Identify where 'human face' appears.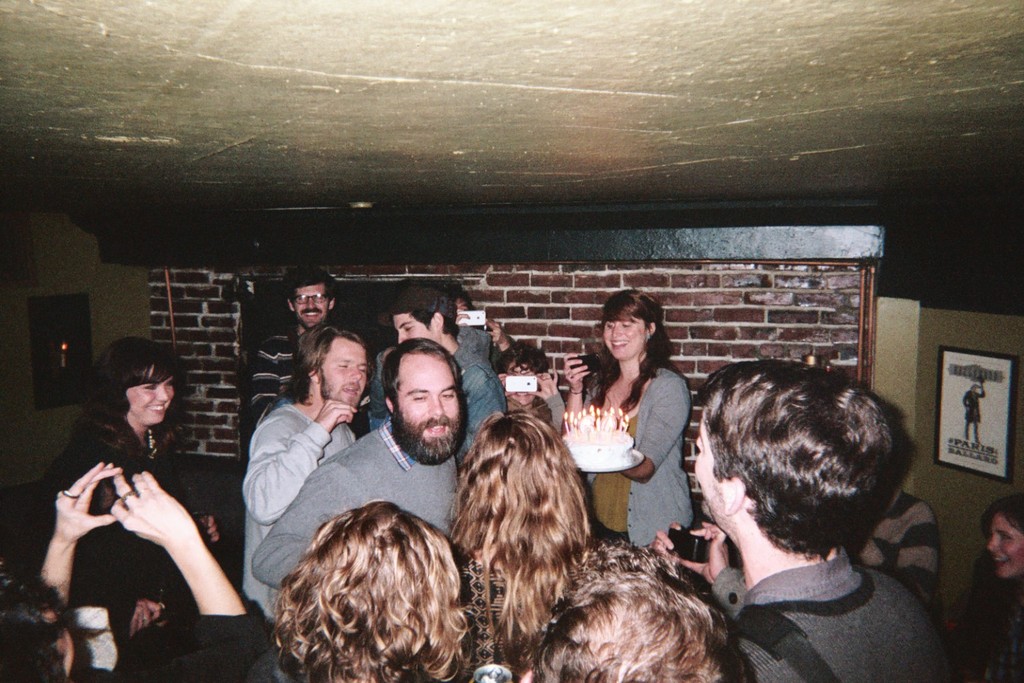
Appears at 322,338,365,406.
